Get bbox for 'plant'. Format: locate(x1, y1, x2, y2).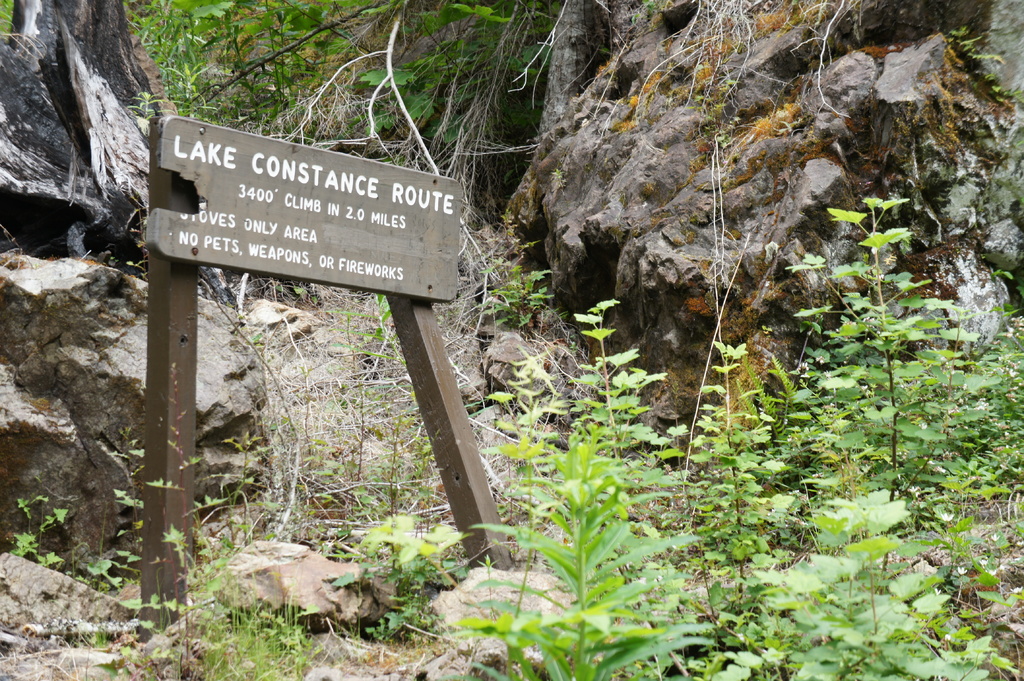
locate(477, 251, 564, 339).
